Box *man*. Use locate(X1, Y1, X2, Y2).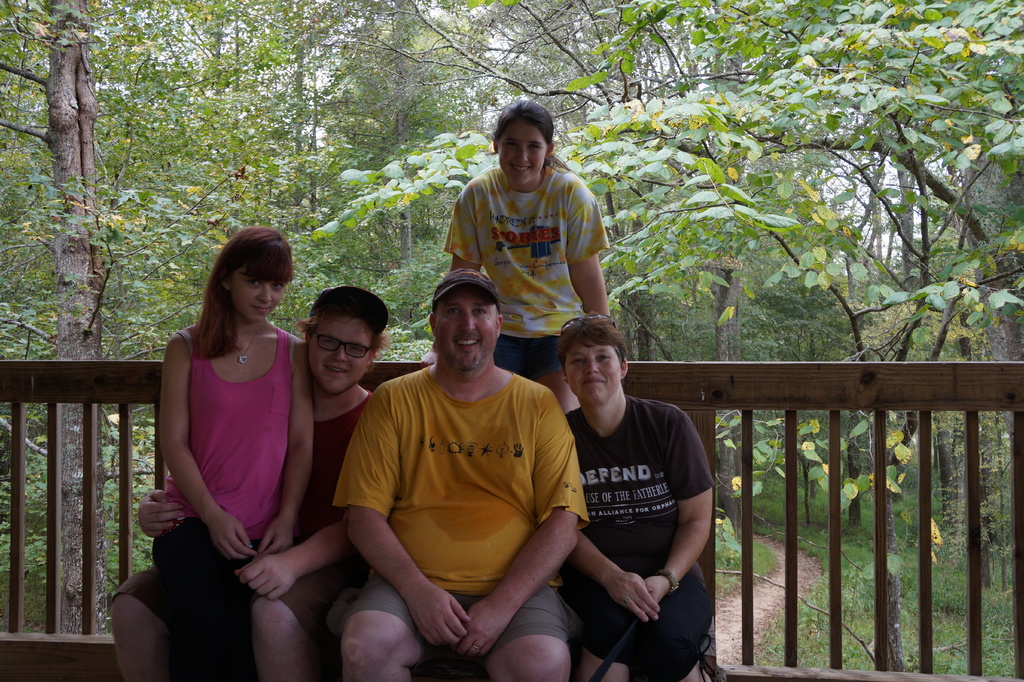
locate(333, 270, 599, 681).
